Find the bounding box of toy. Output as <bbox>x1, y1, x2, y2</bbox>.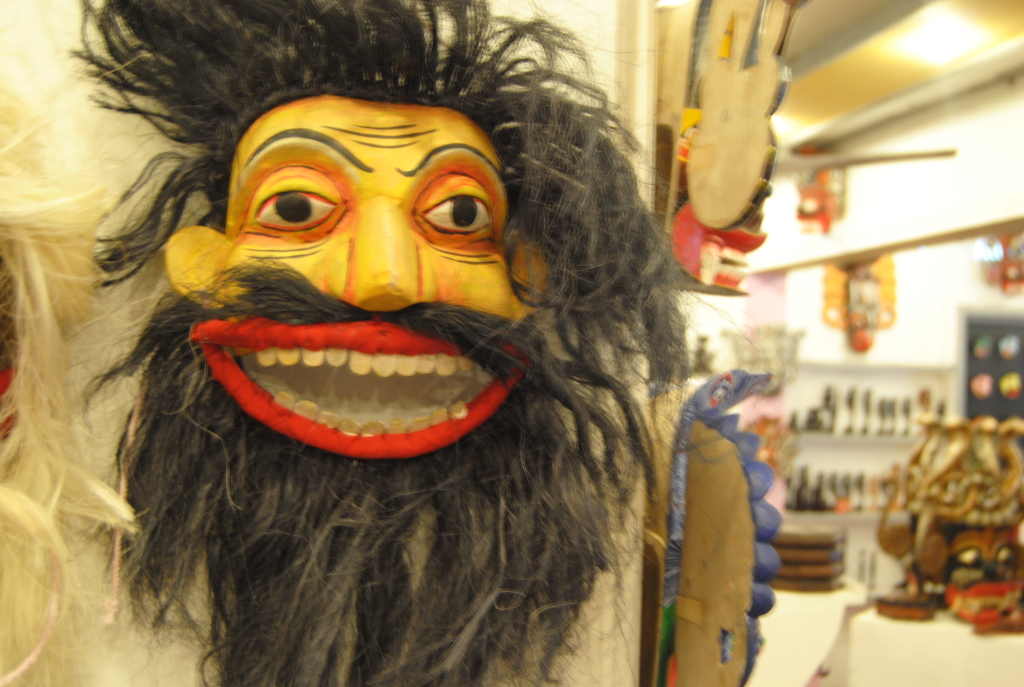
<bbox>68, 0, 755, 686</bbox>.
